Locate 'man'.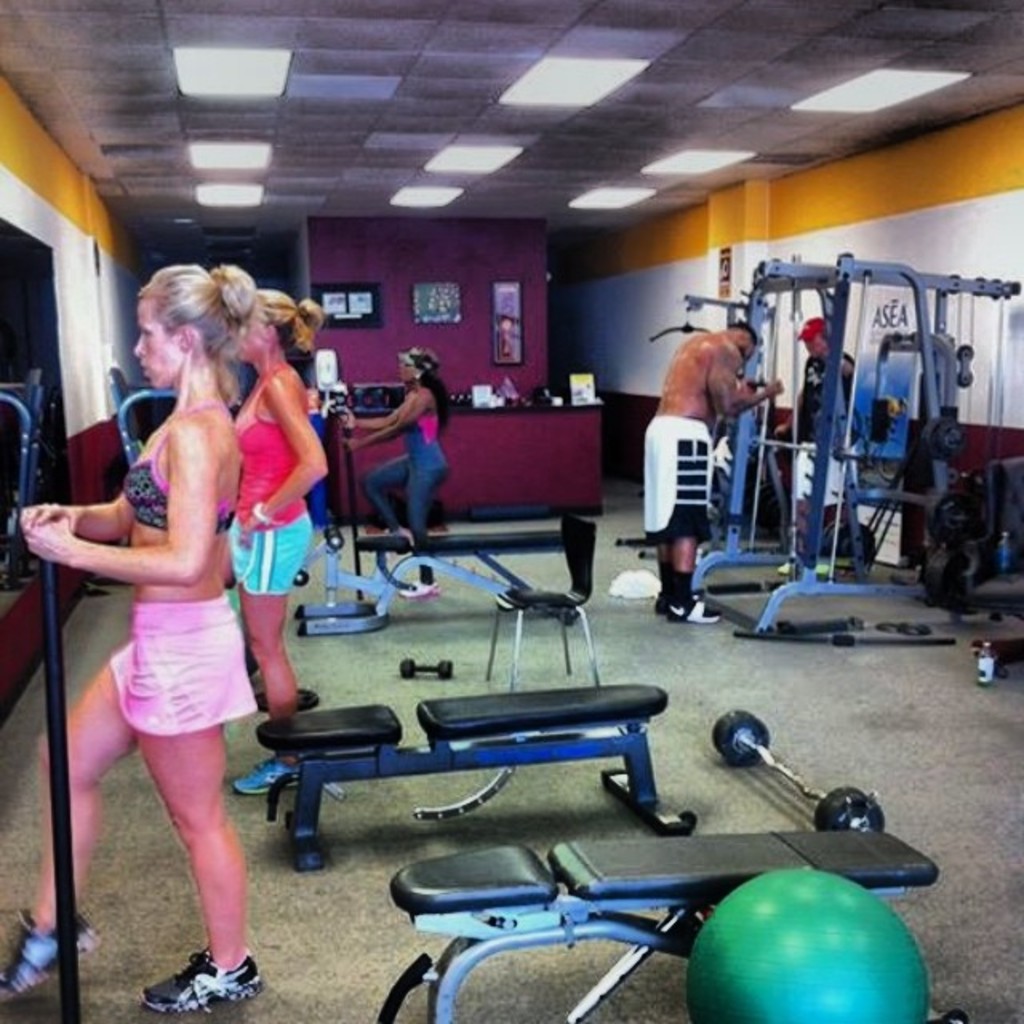
Bounding box: BBox(643, 326, 789, 630).
